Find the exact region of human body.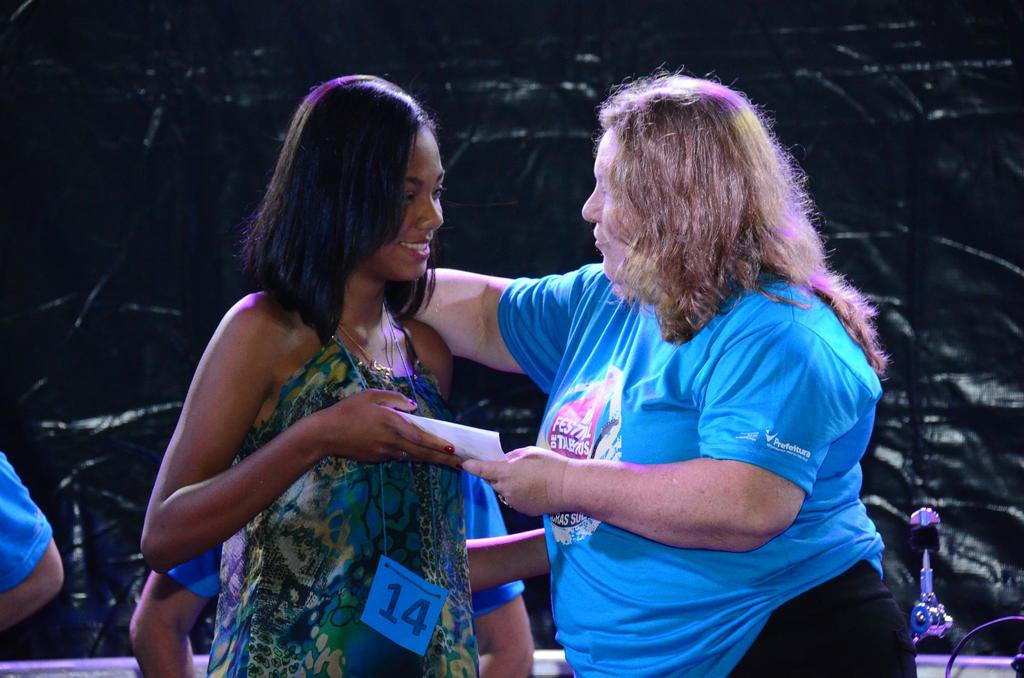
Exact region: x1=129, y1=60, x2=486, y2=677.
